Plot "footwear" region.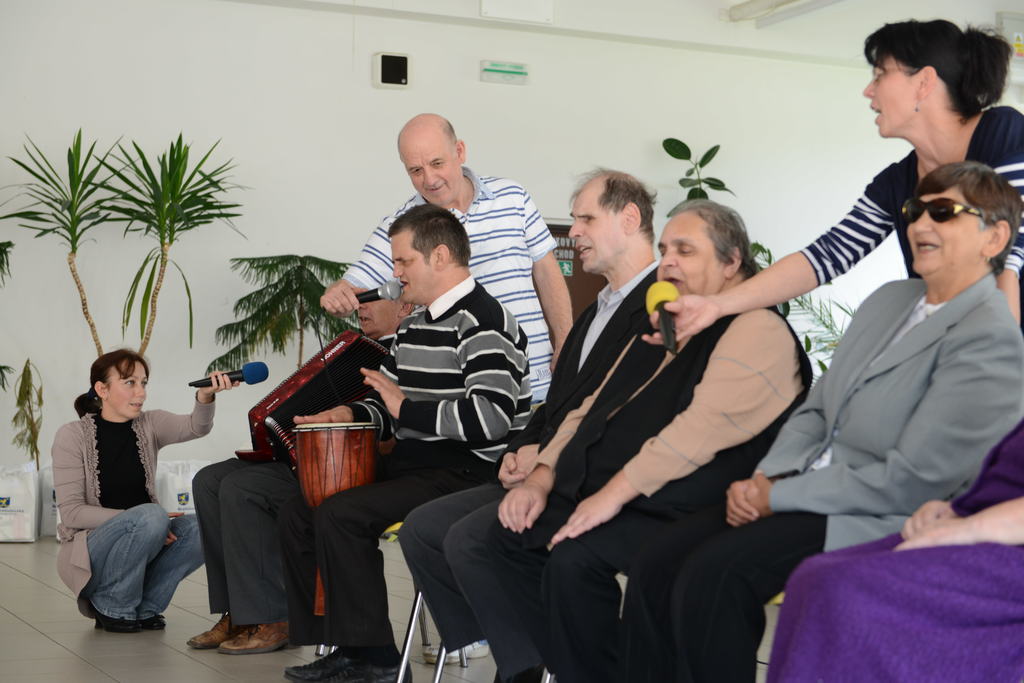
Plotted at region(176, 608, 282, 661).
